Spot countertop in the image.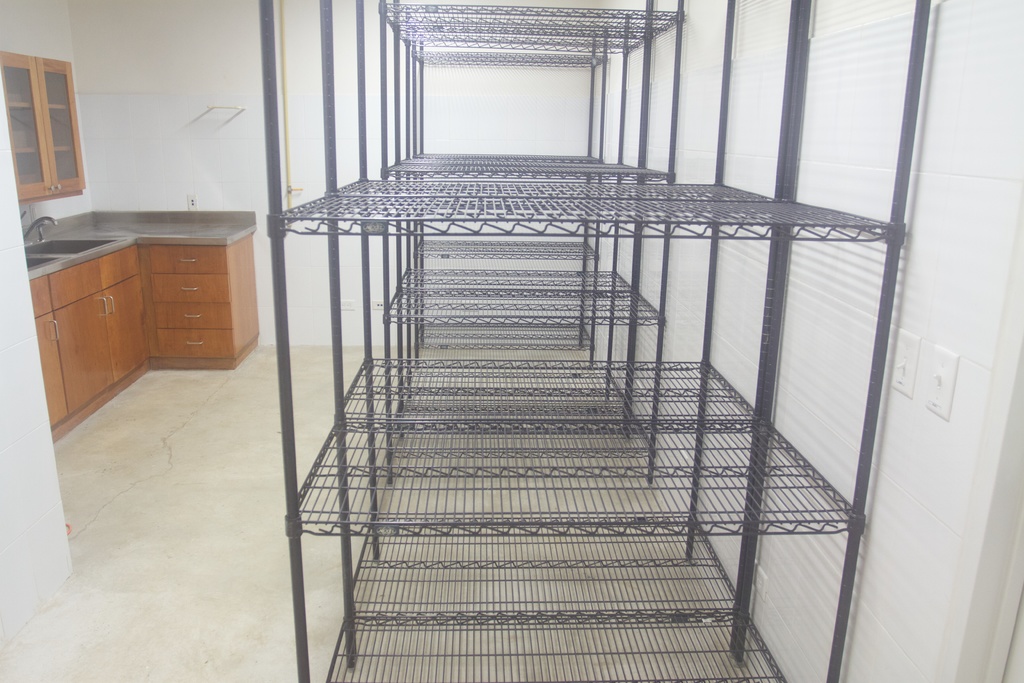
countertop found at (40,215,256,247).
